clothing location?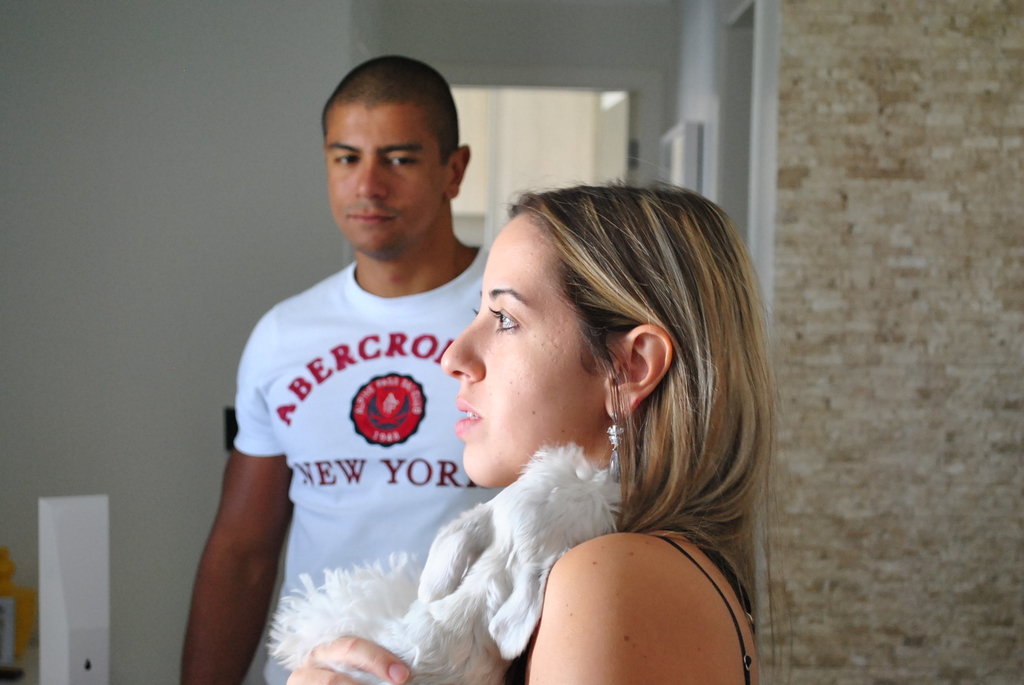
(left=259, top=446, right=755, bottom=684)
